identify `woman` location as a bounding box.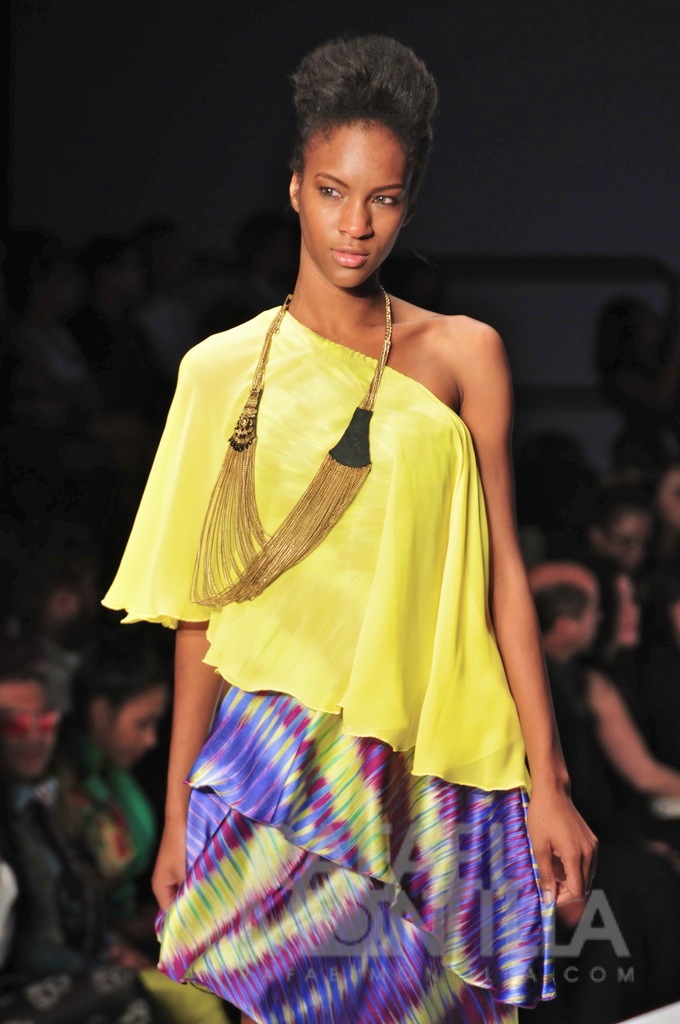
569,572,679,869.
